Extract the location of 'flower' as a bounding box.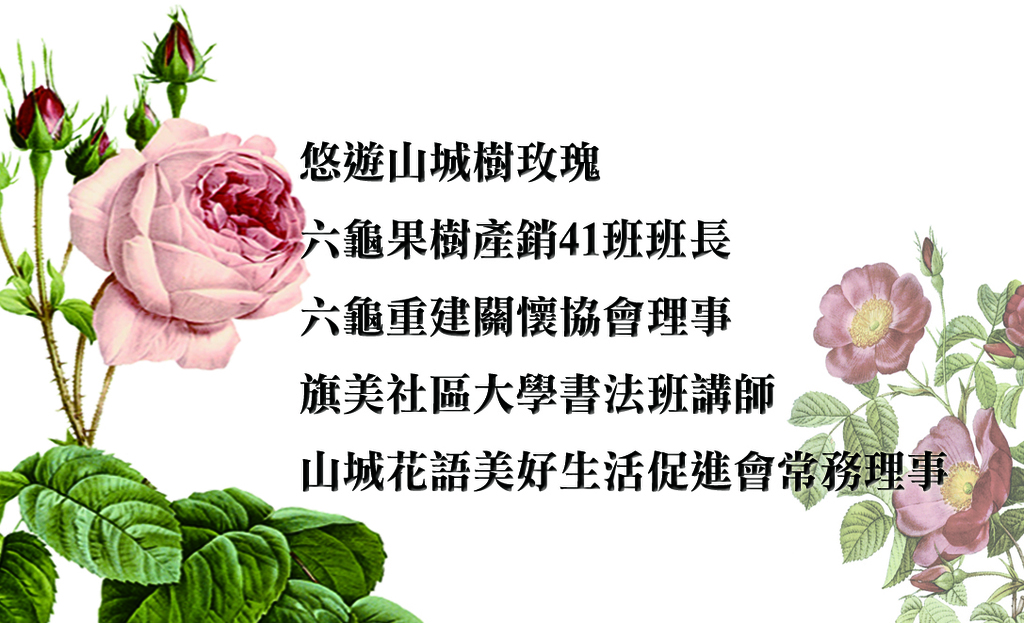
66:111:307:373.
